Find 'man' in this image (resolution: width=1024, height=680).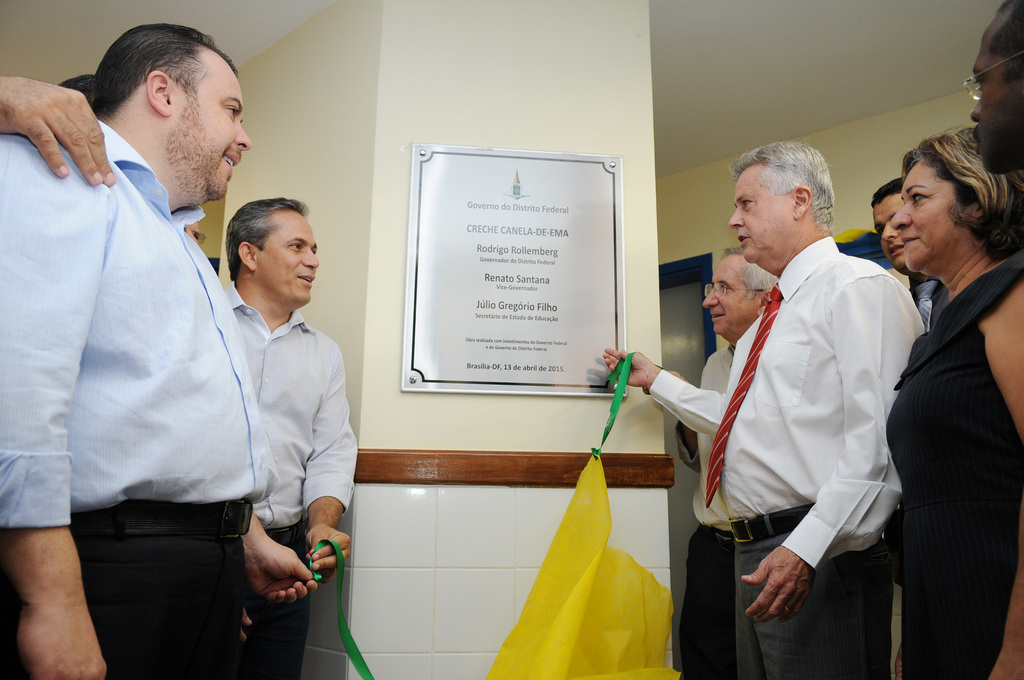
(left=215, top=194, right=354, bottom=679).
